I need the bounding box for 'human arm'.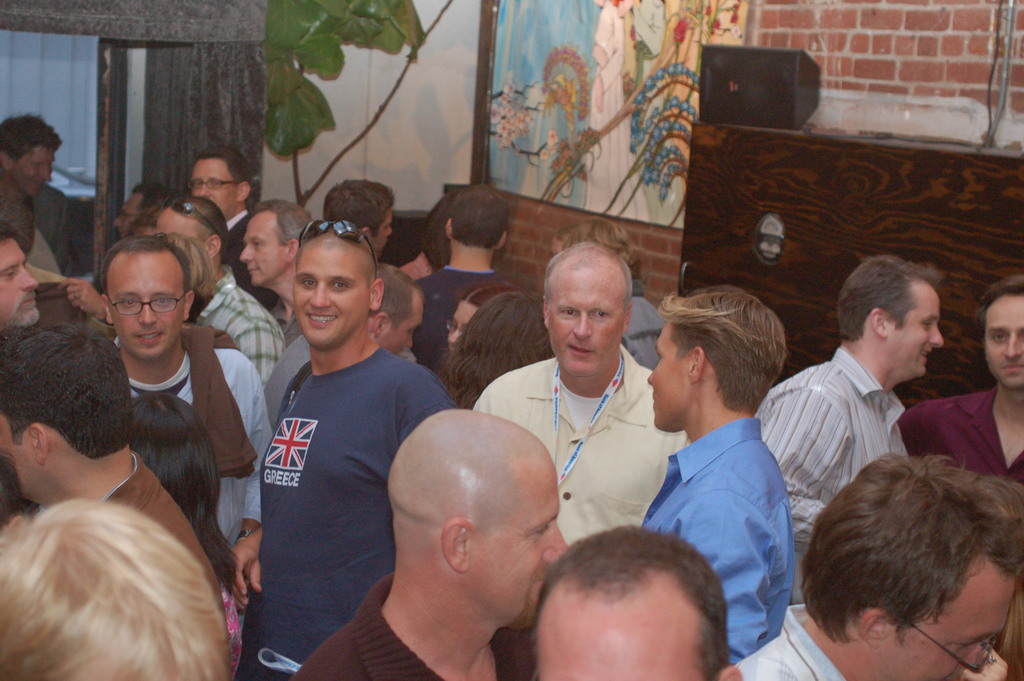
Here it is: bbox=[757, 385, 853, 543].
